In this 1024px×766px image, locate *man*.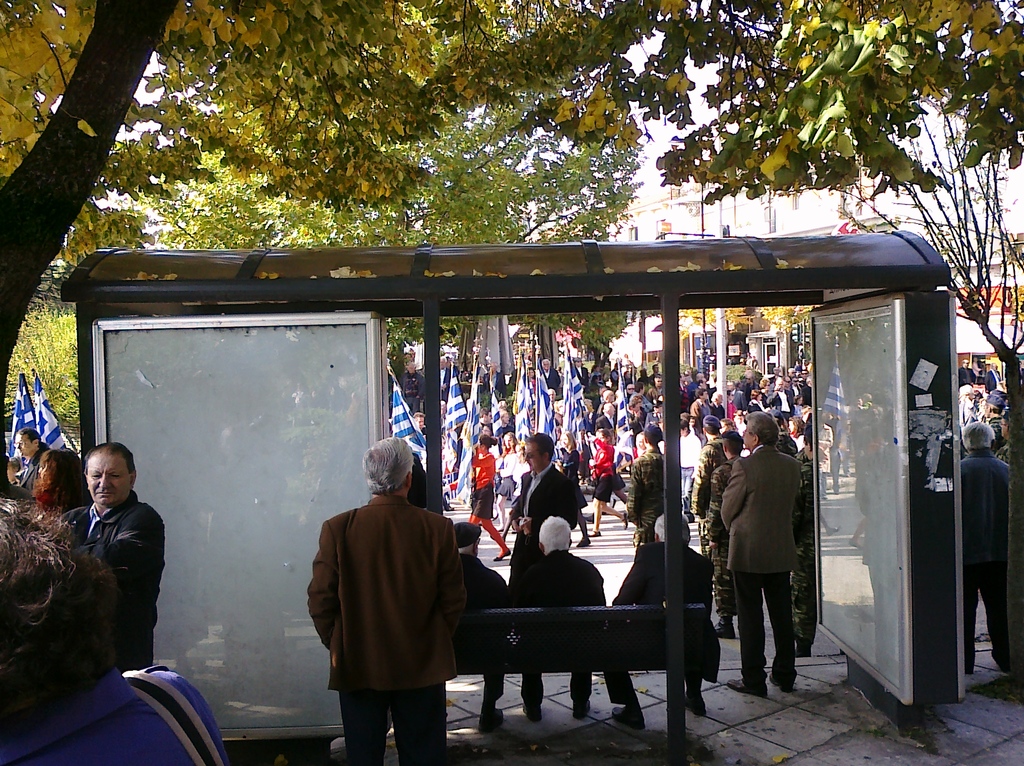
Bounding box: <bbox>456, 524, 509, 726</bbox>.
